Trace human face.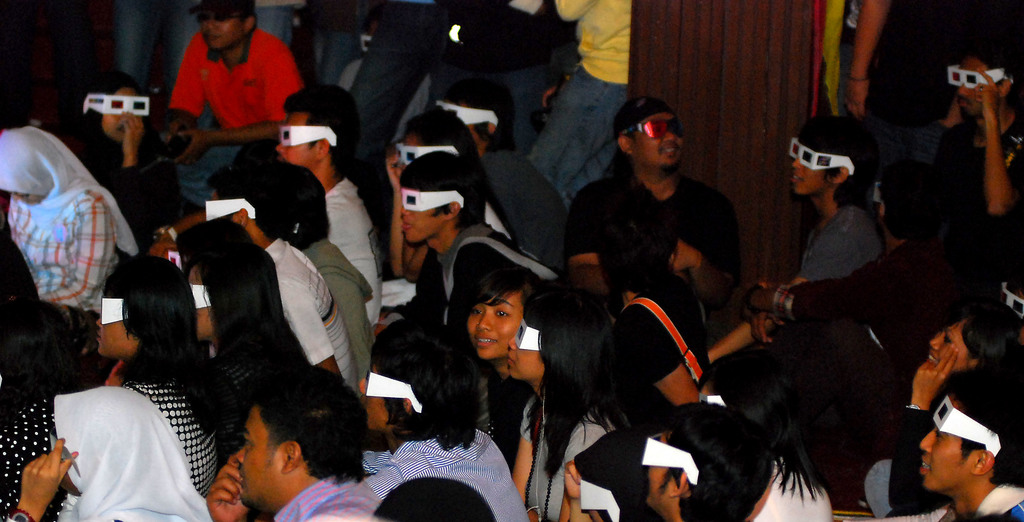
Traced to select_region(632, 113, 684, 167).
